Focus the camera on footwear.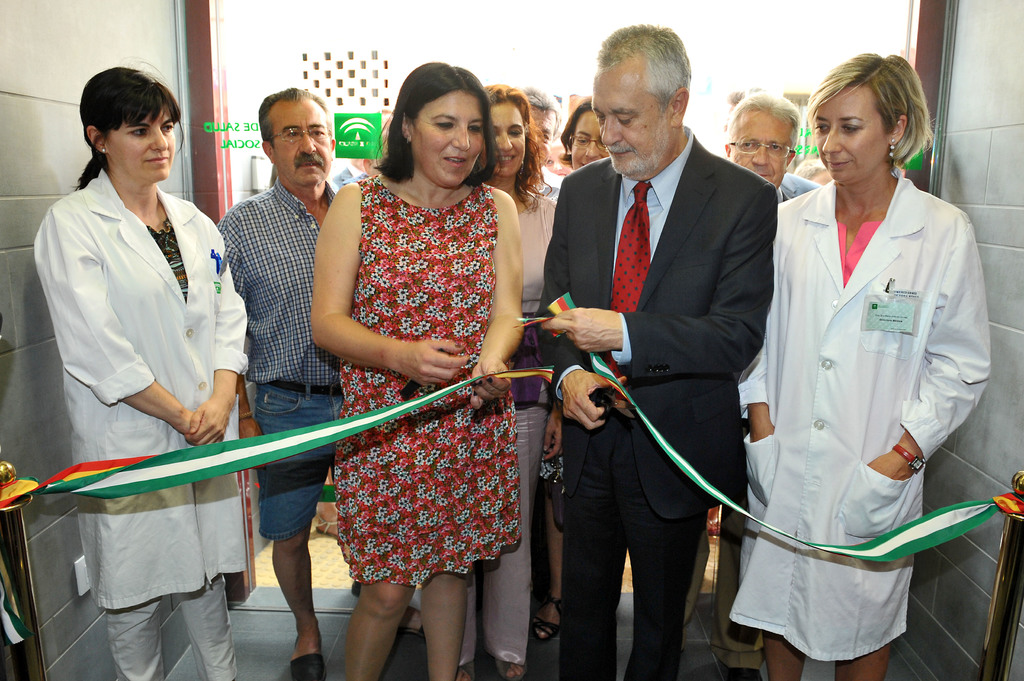
Focus region: (460, 659, 472, 680).
